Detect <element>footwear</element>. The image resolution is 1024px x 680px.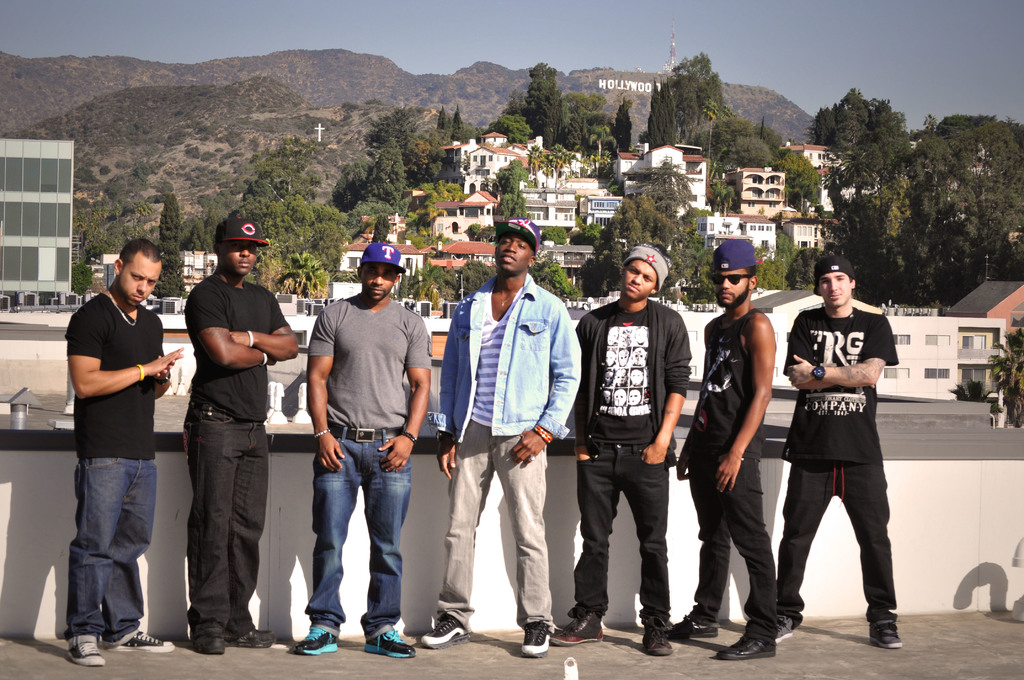
BBox(870, 617, 910, 644).
